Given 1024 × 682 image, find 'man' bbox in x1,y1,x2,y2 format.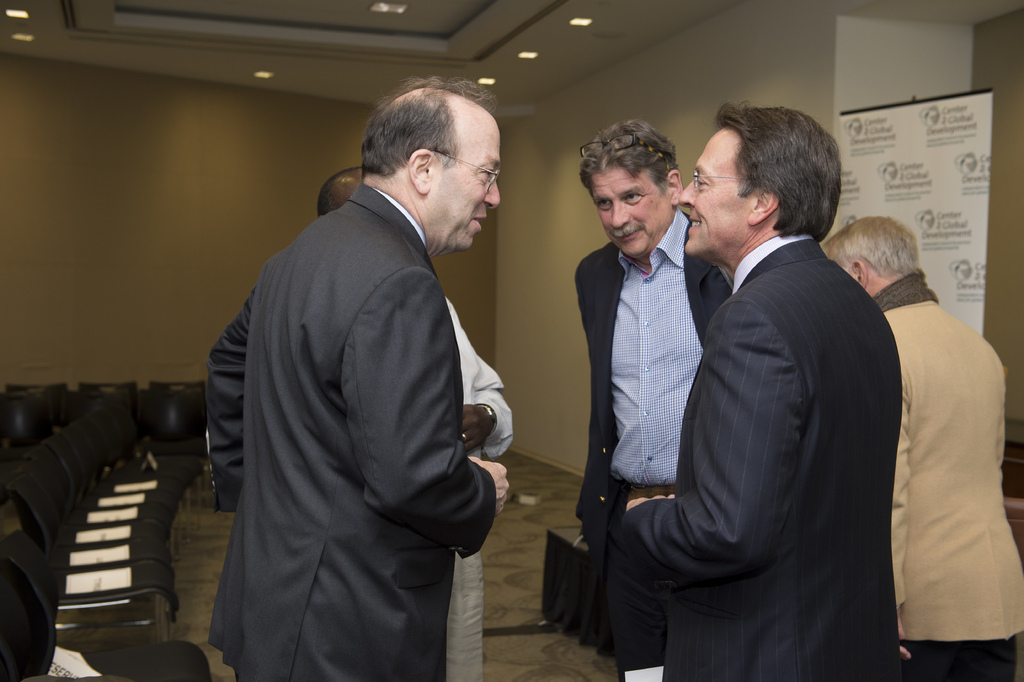
820,215,1023,681.
